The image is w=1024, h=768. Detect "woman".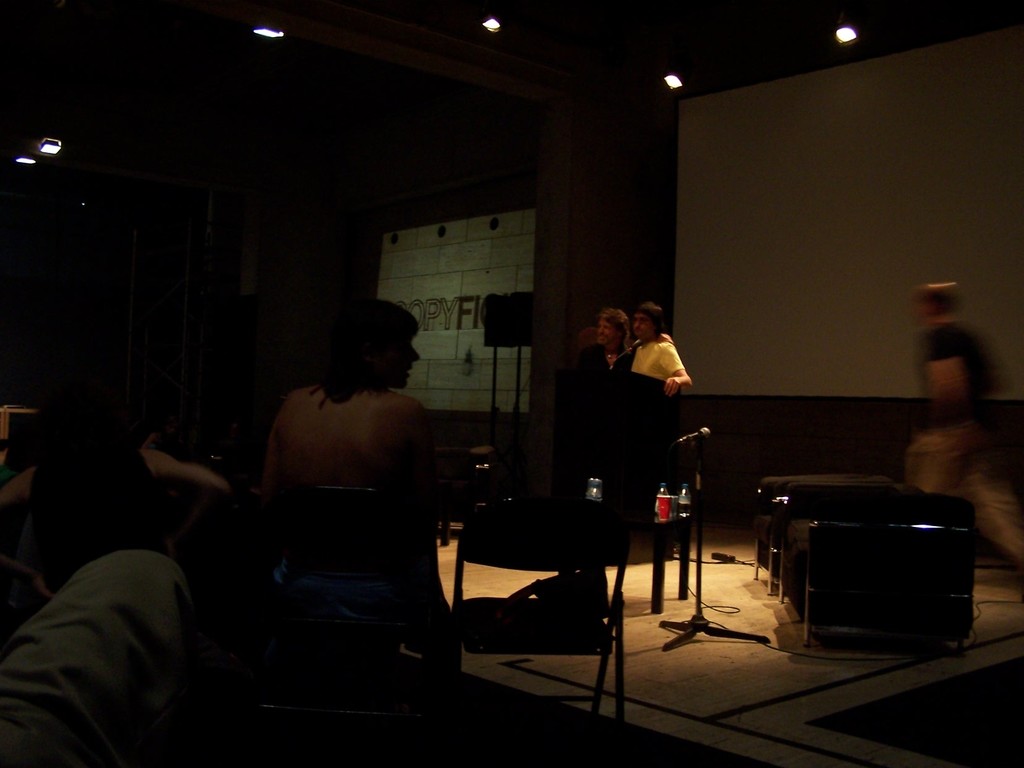
Detection: <bbox>583, 305, 628, 377</bbox>.
